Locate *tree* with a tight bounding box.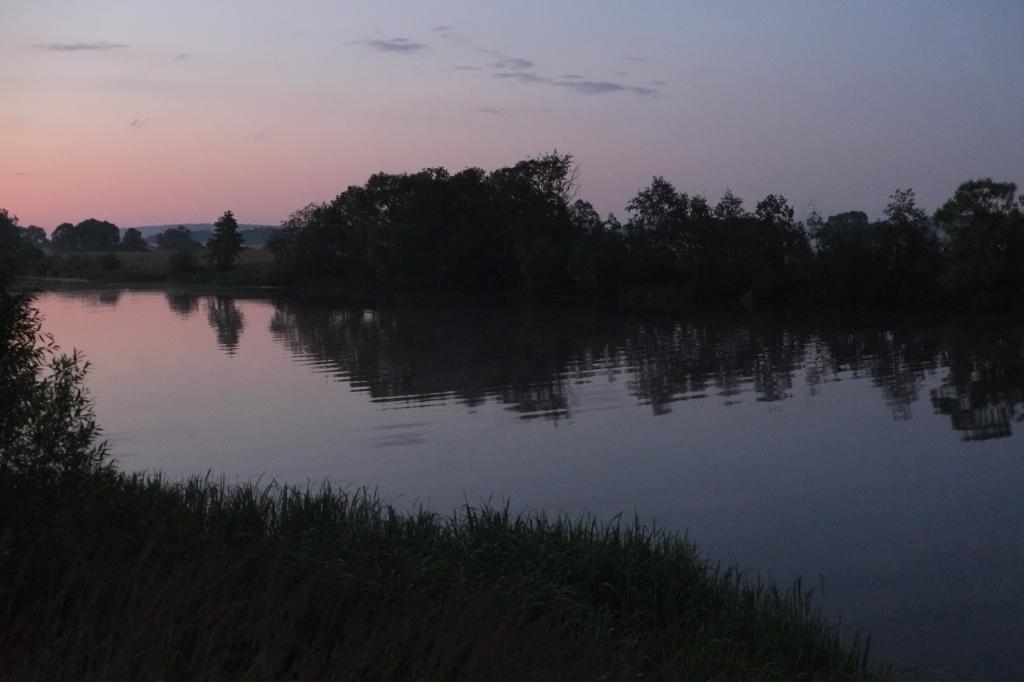
rect(209, 209, 240, 253).
